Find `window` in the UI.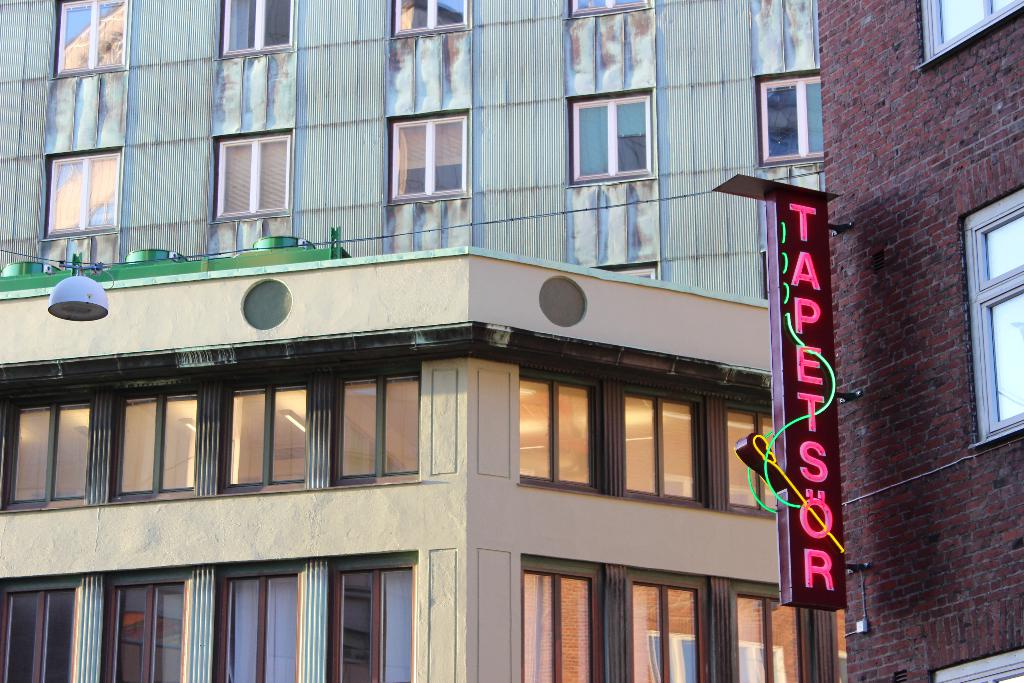
UI element at x1=917 y1=0 x2=1023 y2=62.
